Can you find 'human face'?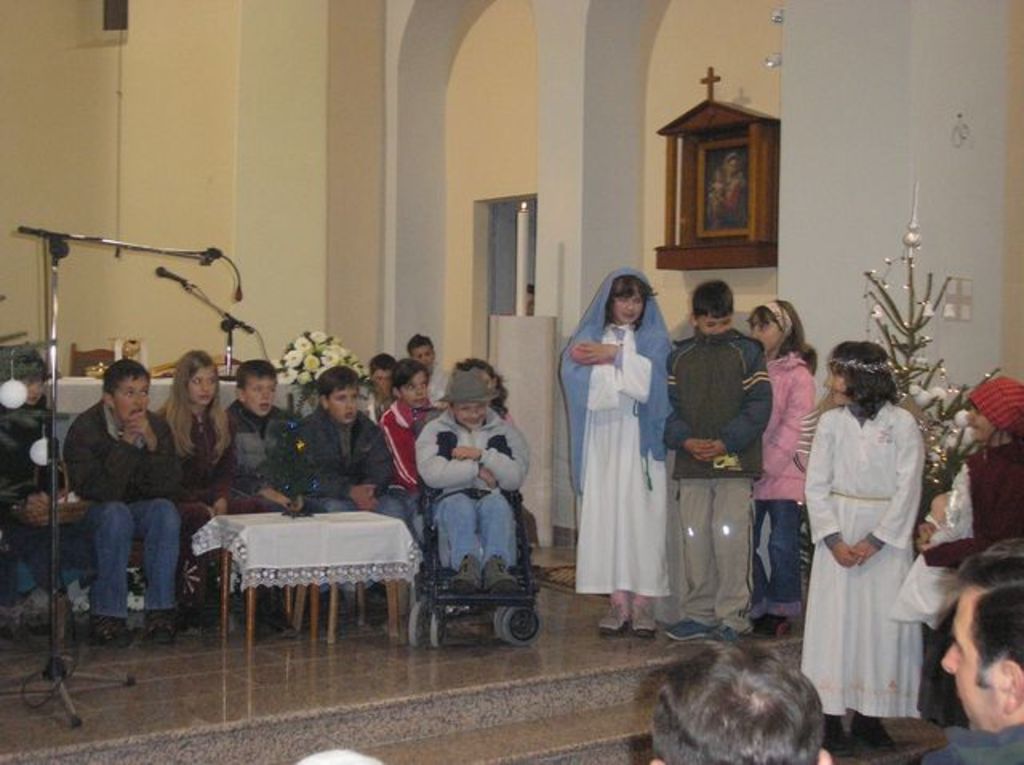
Yes, bounding box: (left=118, top=378, right=146, bottom=421).
